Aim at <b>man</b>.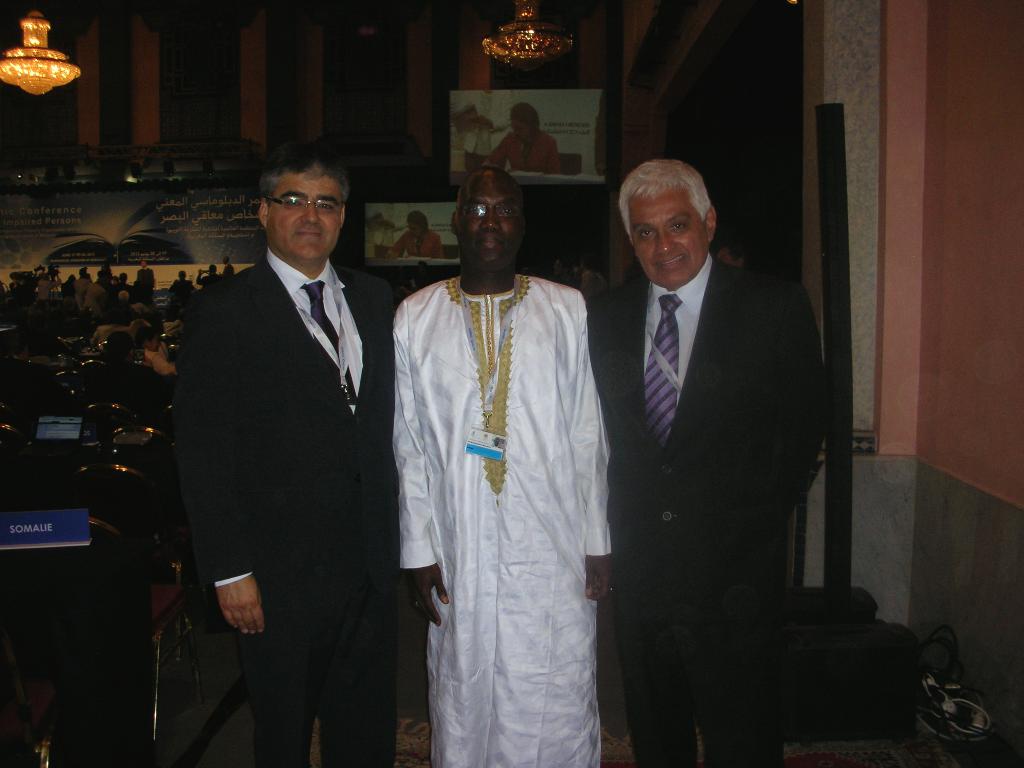
Aimed at [left=132, top=259, right=154, bottom=296].
